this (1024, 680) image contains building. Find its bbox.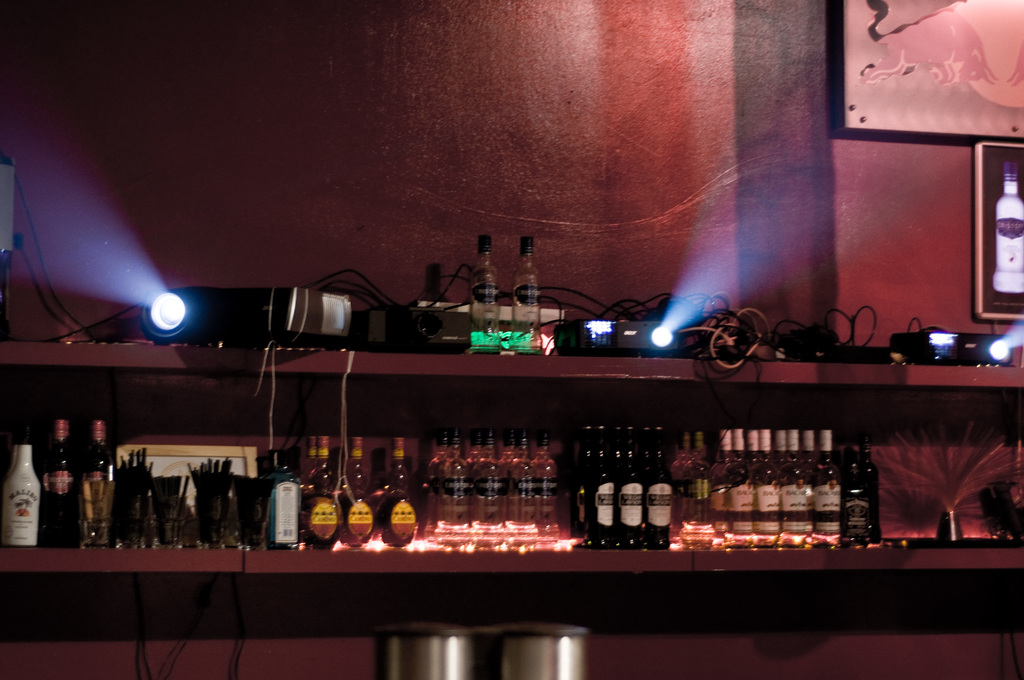
2:4:1020:677.
